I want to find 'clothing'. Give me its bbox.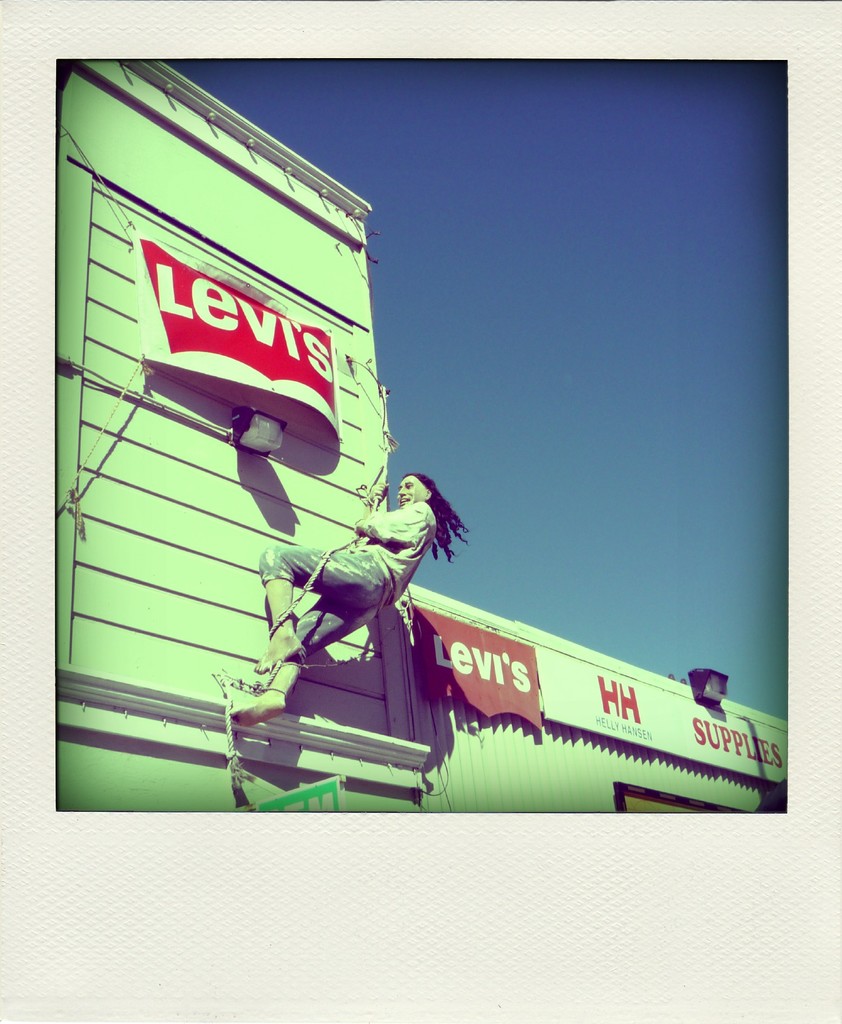
(left=257, top=492, right=471, bottom=687).
